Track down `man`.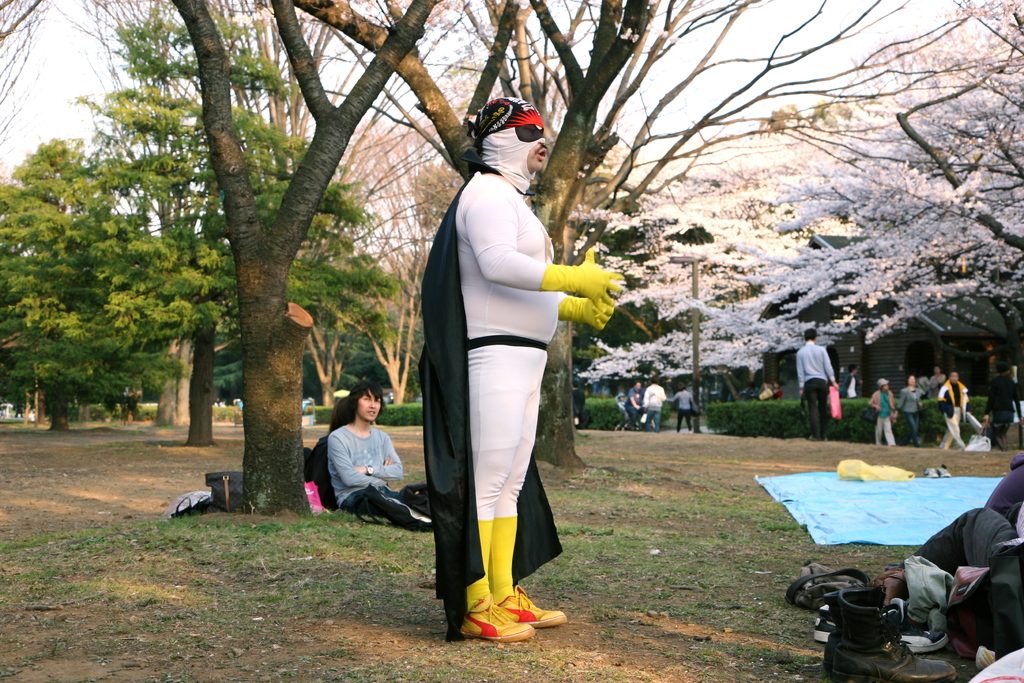
Tracked to [left=936, top=370, right=970, bottom=451].
